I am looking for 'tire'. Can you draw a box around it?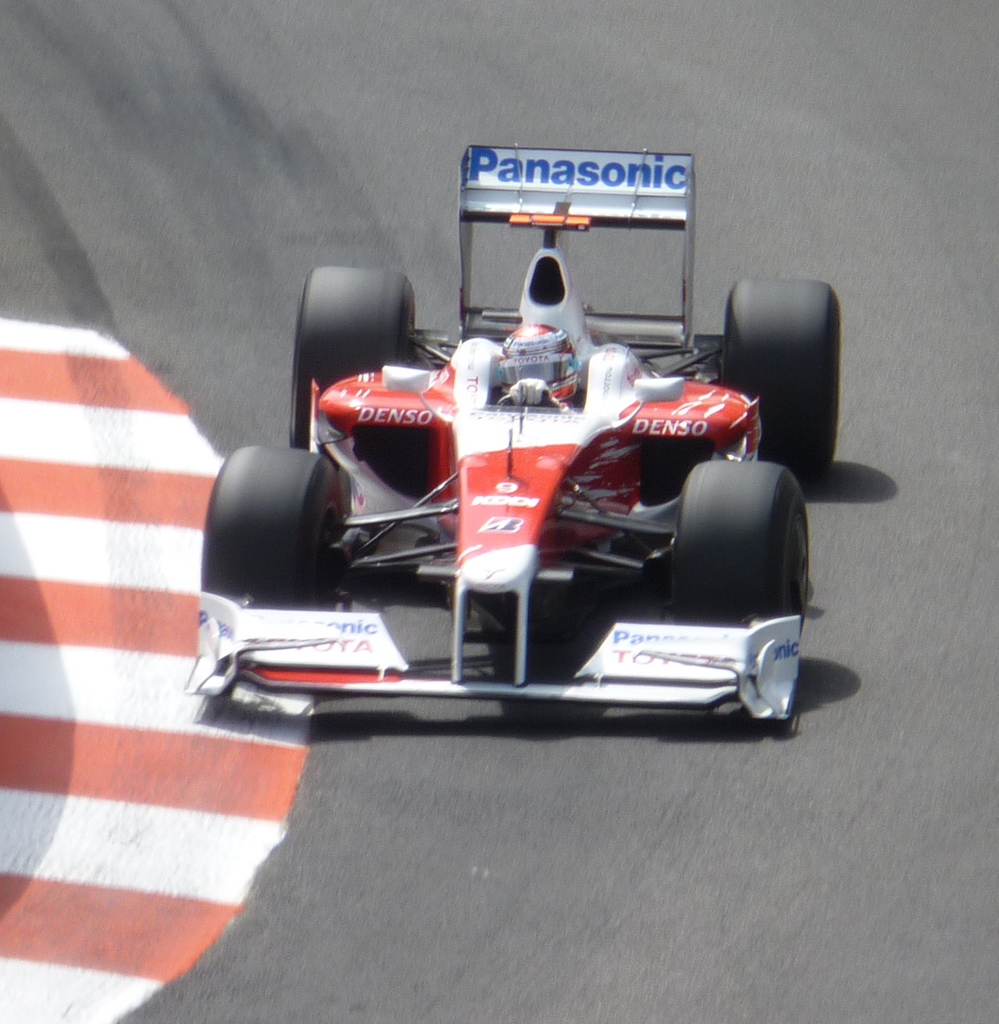
Sure, the bounding box is box(228, 427, 336, 613).
